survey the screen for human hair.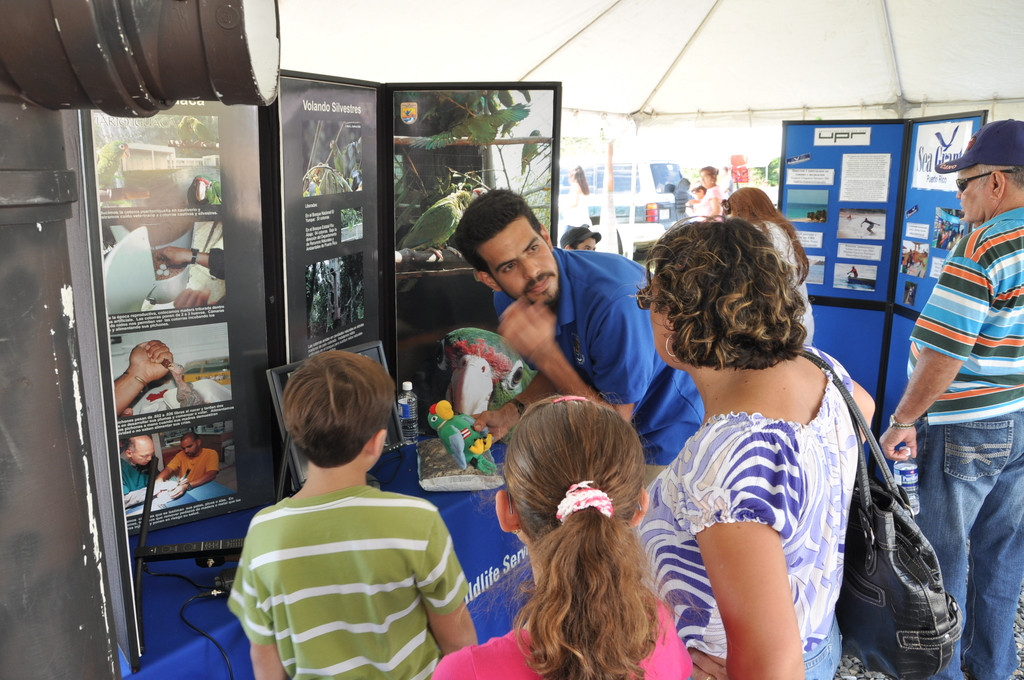
Survey found: crop(976, 163, 1023, 190).
